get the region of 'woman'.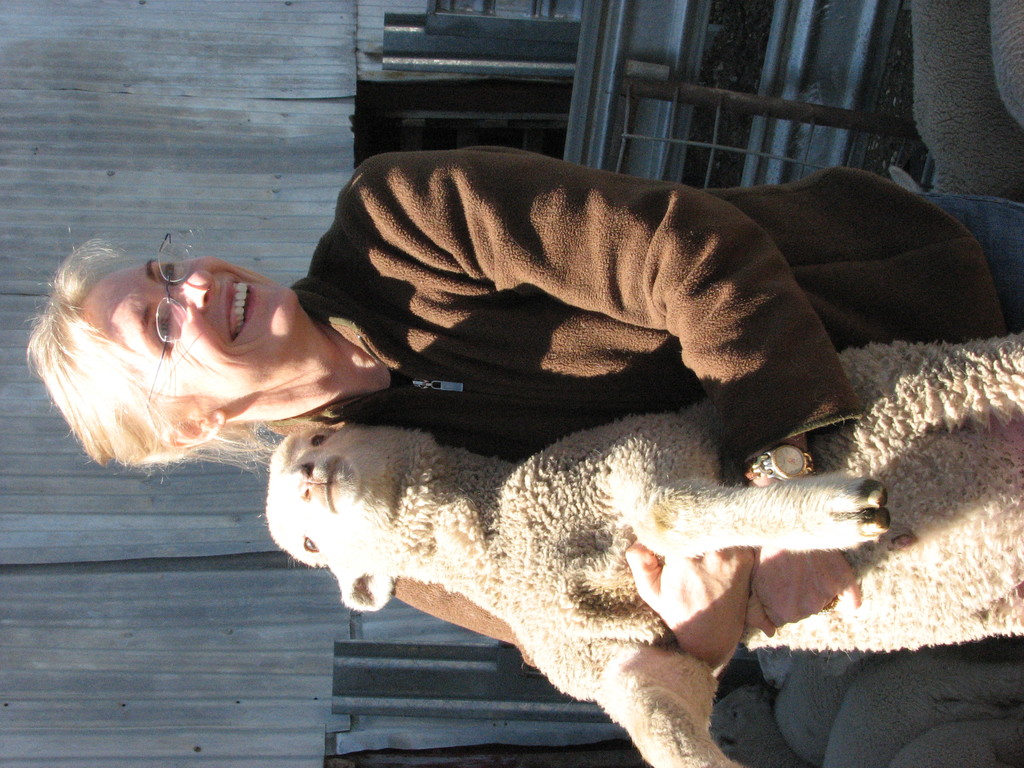
region(28, 164, 1021, 765).
